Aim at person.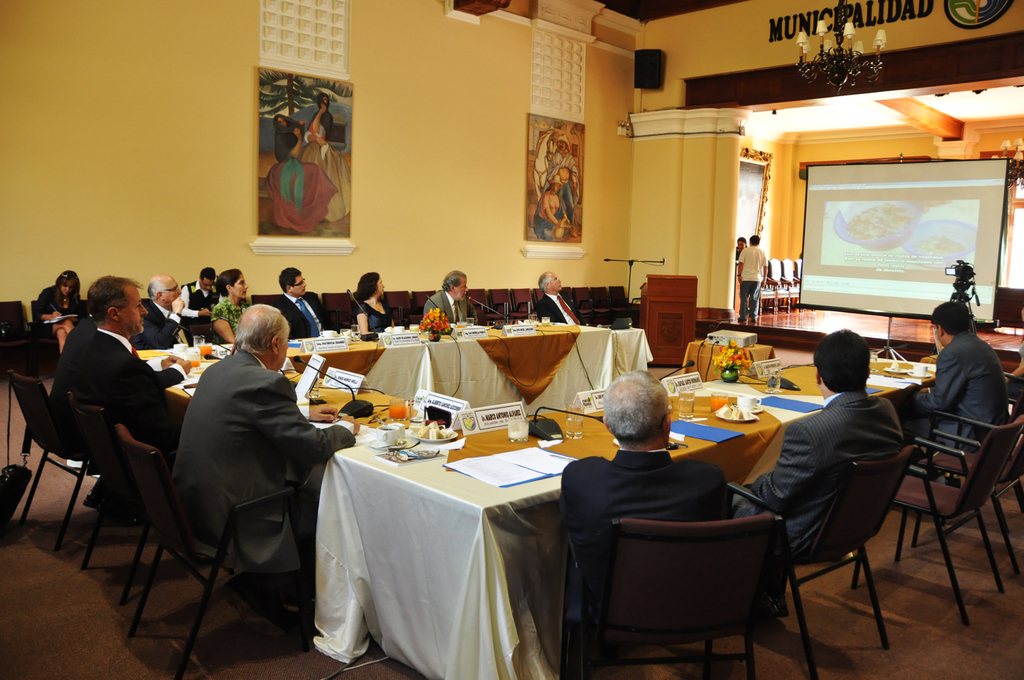
Aimed at box=[266, 117, 337, 232].
